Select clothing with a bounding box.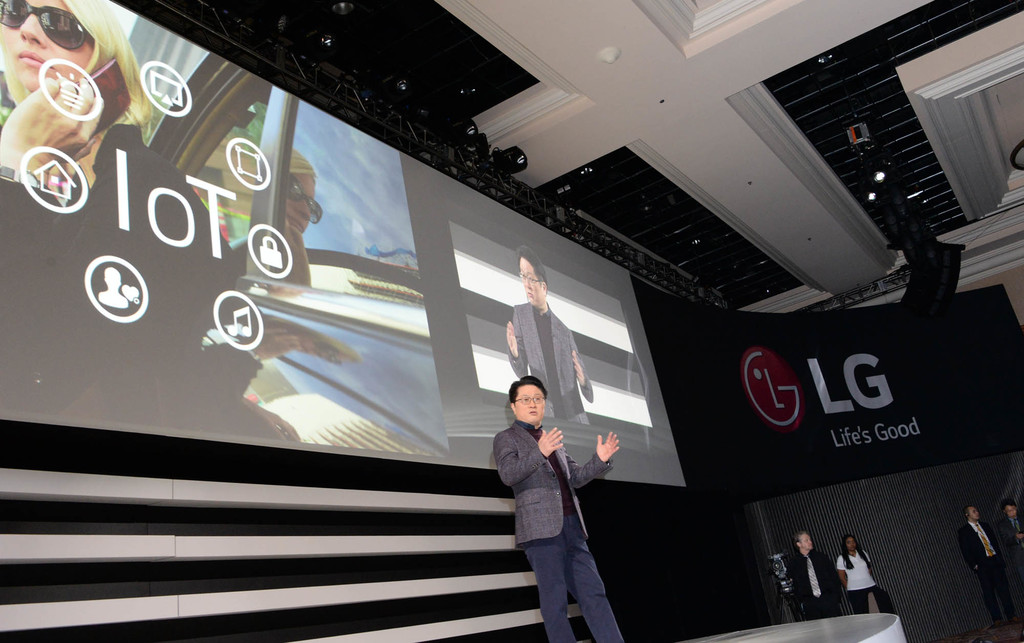
BBox(495, 380, 608, 617).
